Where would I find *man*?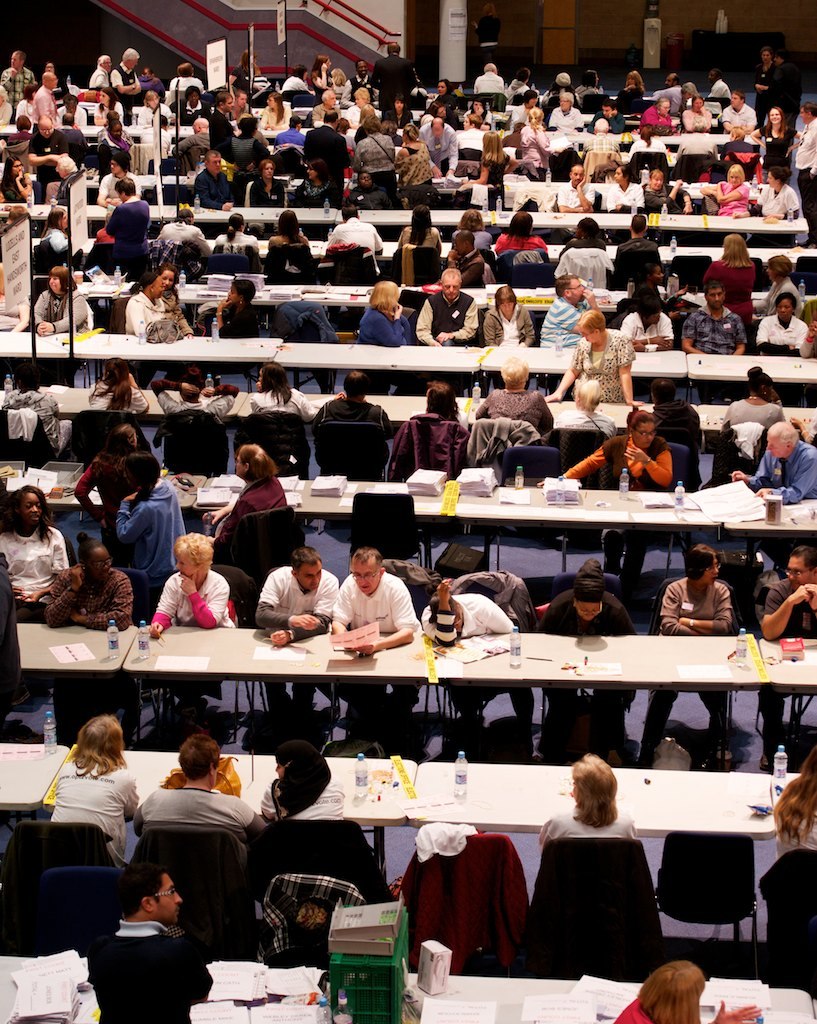
At 323,203,384,279.
